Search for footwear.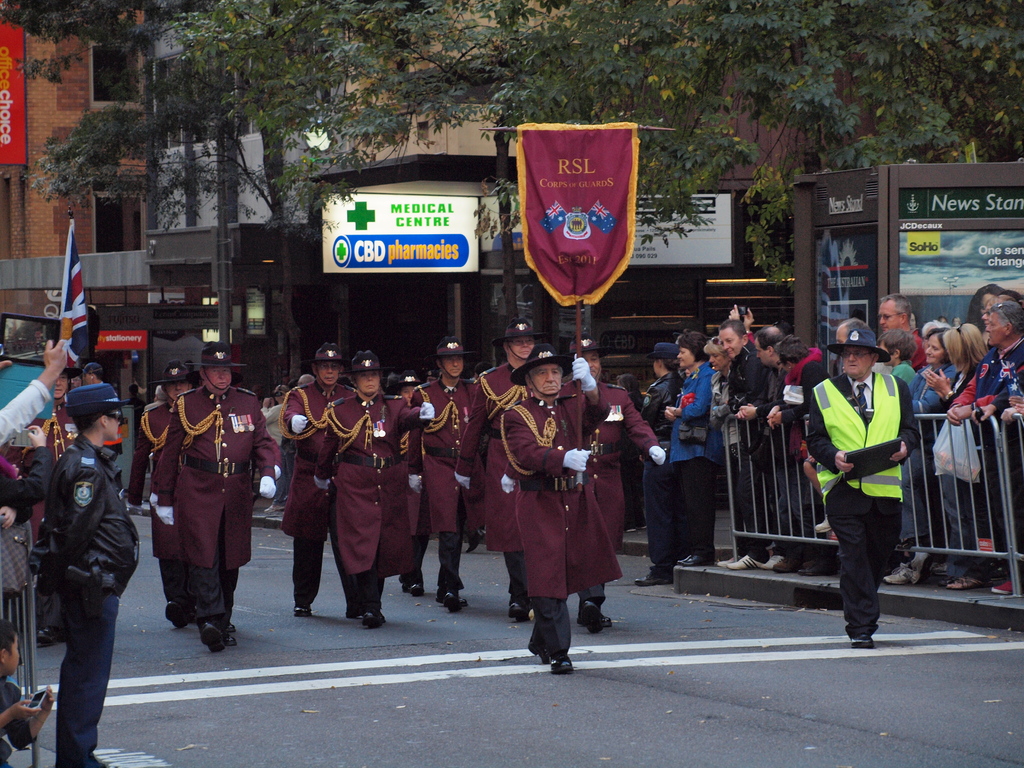
Found at l=464, t=528, r=486, b=555.
